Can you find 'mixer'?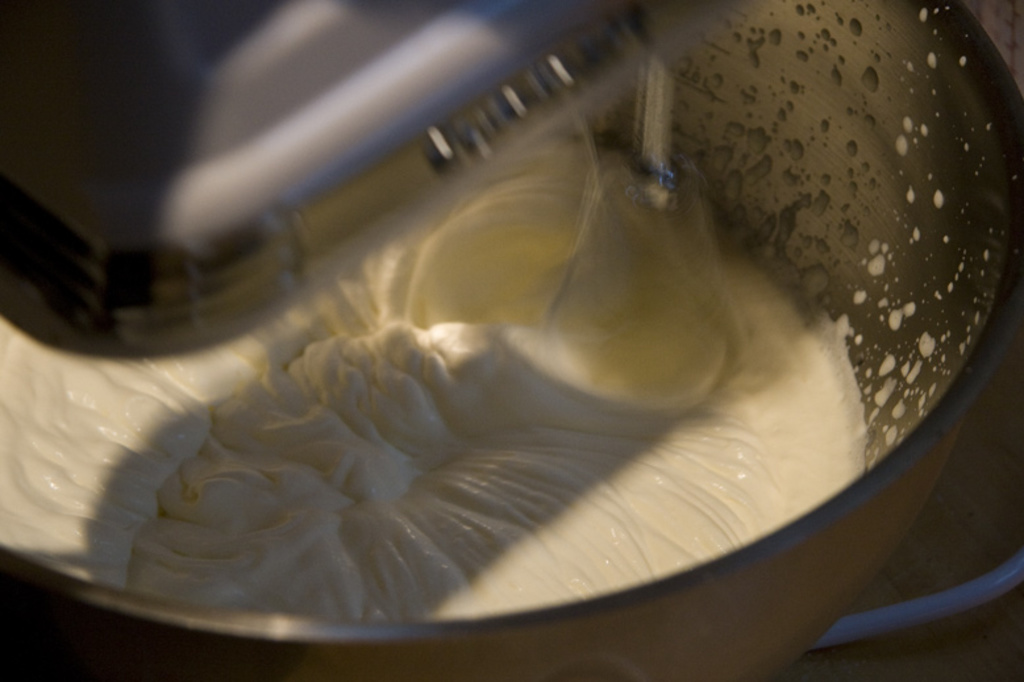
Yes, bounding box: bbox(0, 0, 1023, 681).
